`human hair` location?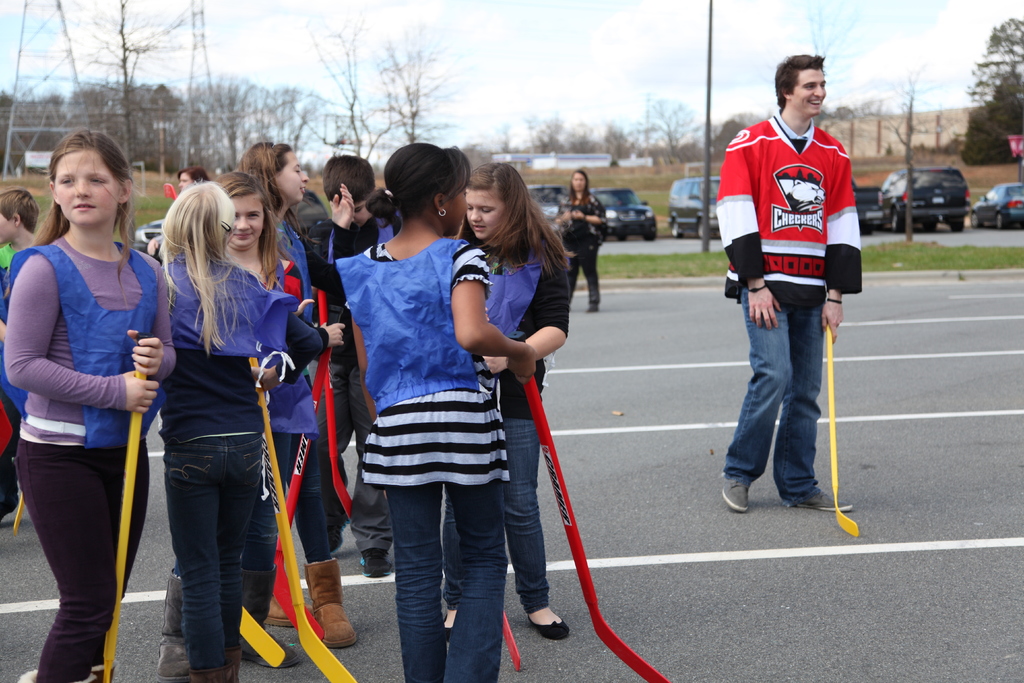
212,165,280,295
